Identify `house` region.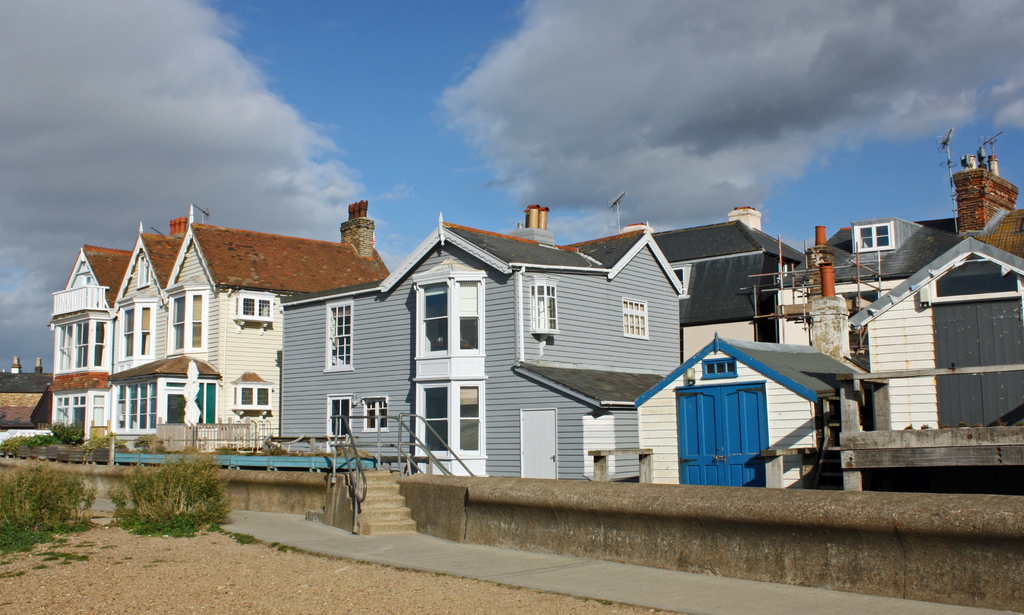
Region: [801, 216, 961, 360].
